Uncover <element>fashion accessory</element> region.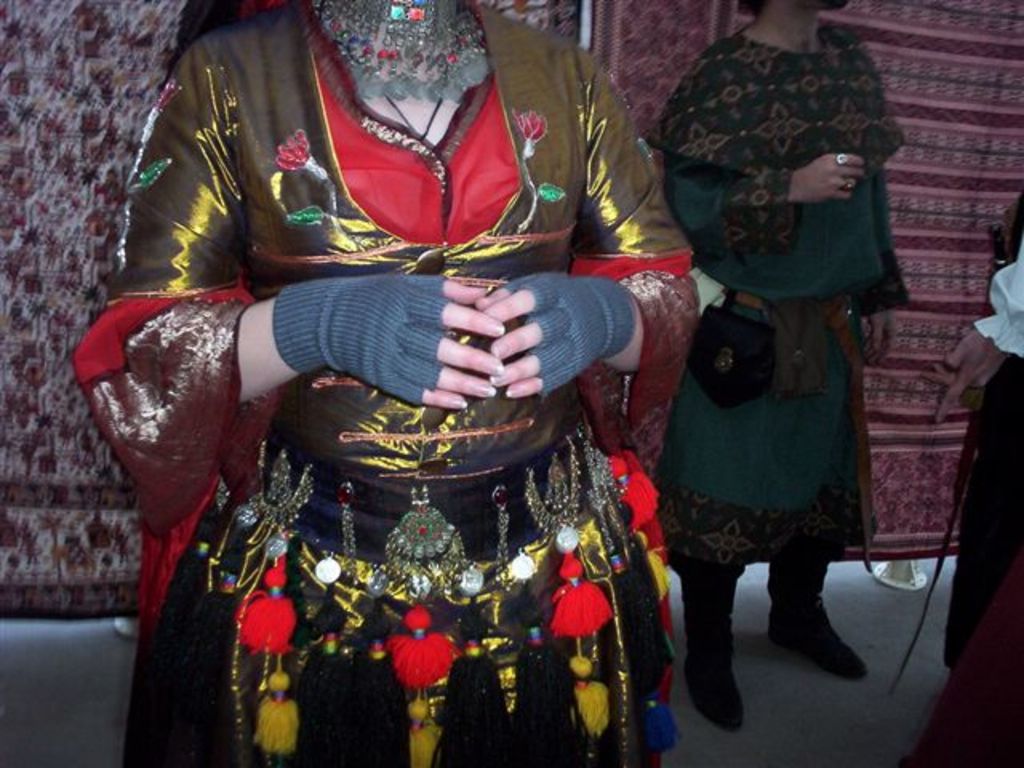
Uncovered: box=[846, 181, 856, 189].
